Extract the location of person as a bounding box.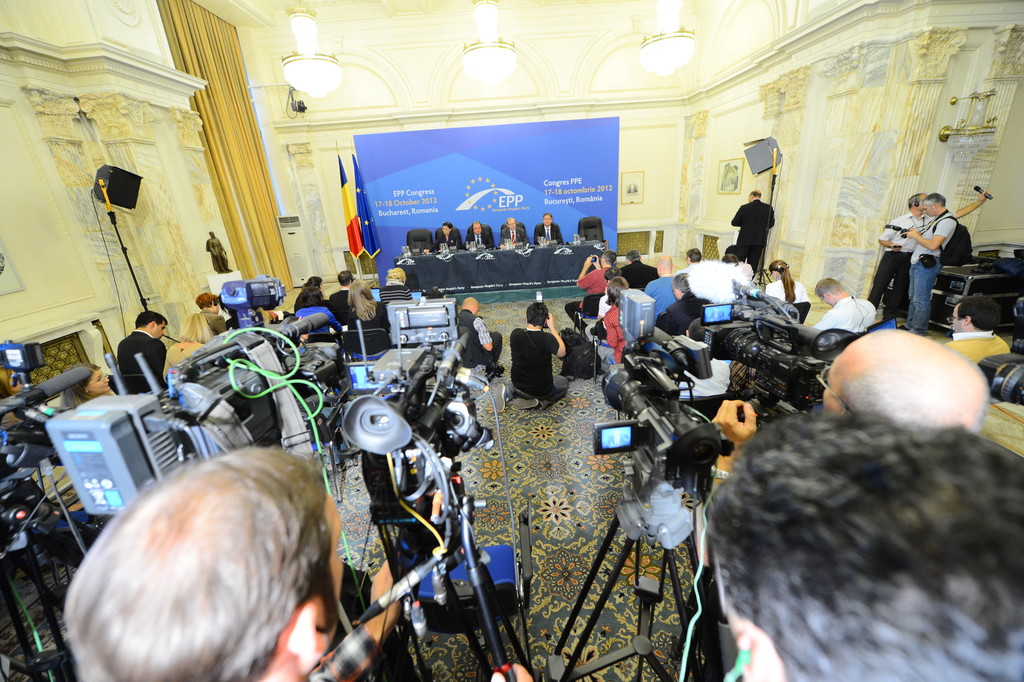
{"x1": 454, "y1": 297, "x2": 505, "y2": 373}.
